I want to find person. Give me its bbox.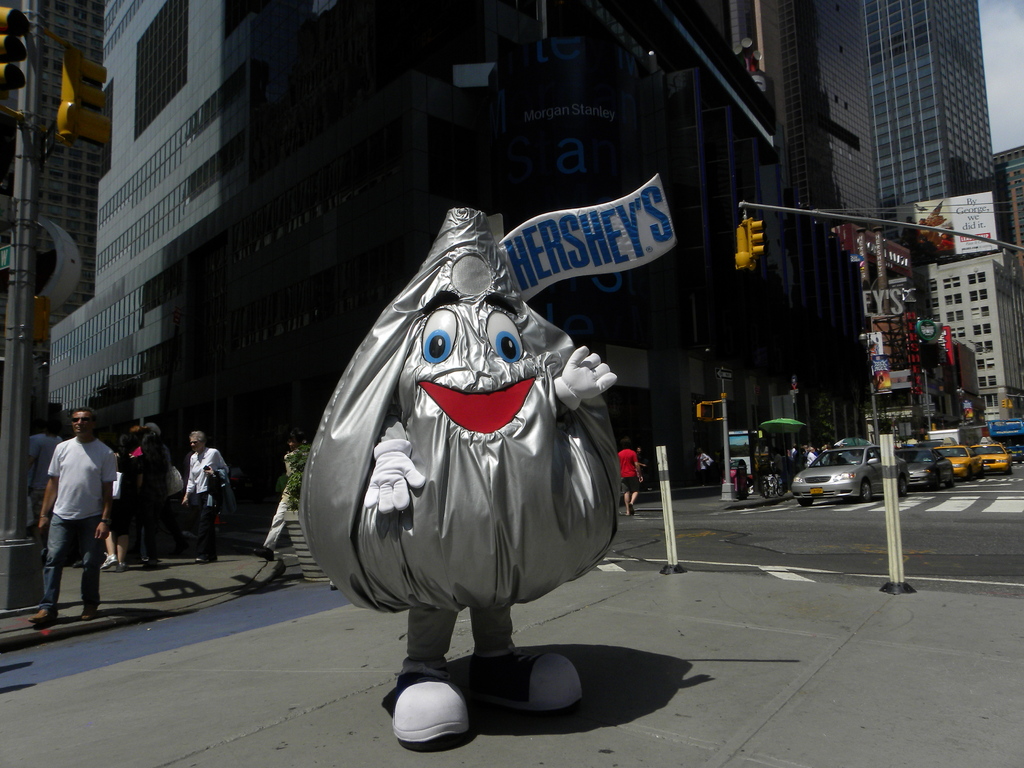
bbox=[30, 396, 109, 636].
